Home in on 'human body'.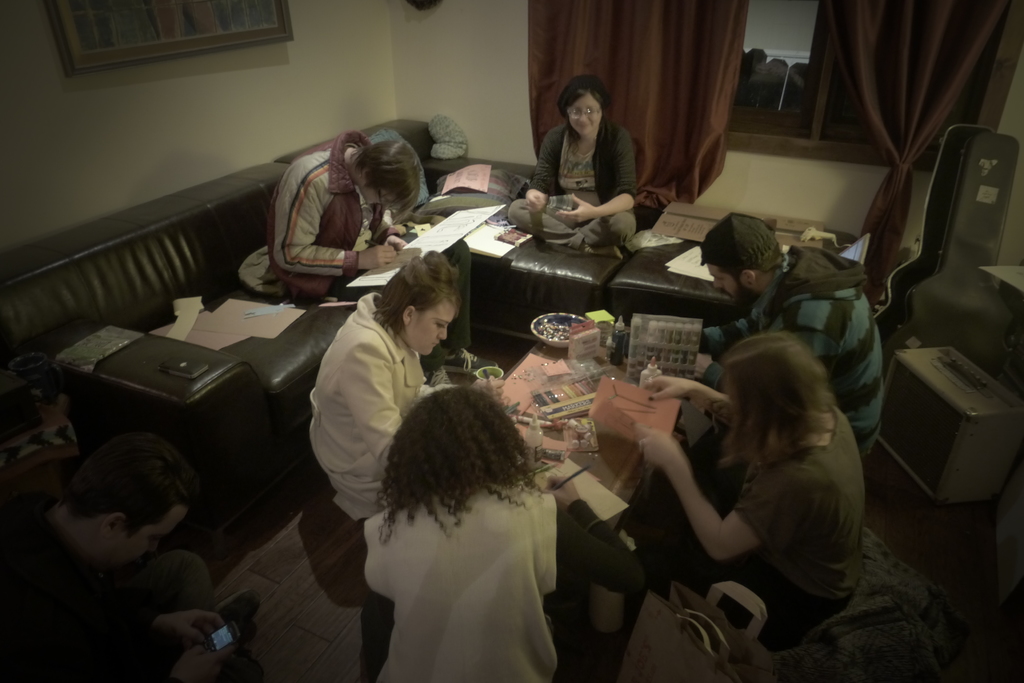
Homed in at pyautogui.locateOnScreen(331, 374, 586, 681).
